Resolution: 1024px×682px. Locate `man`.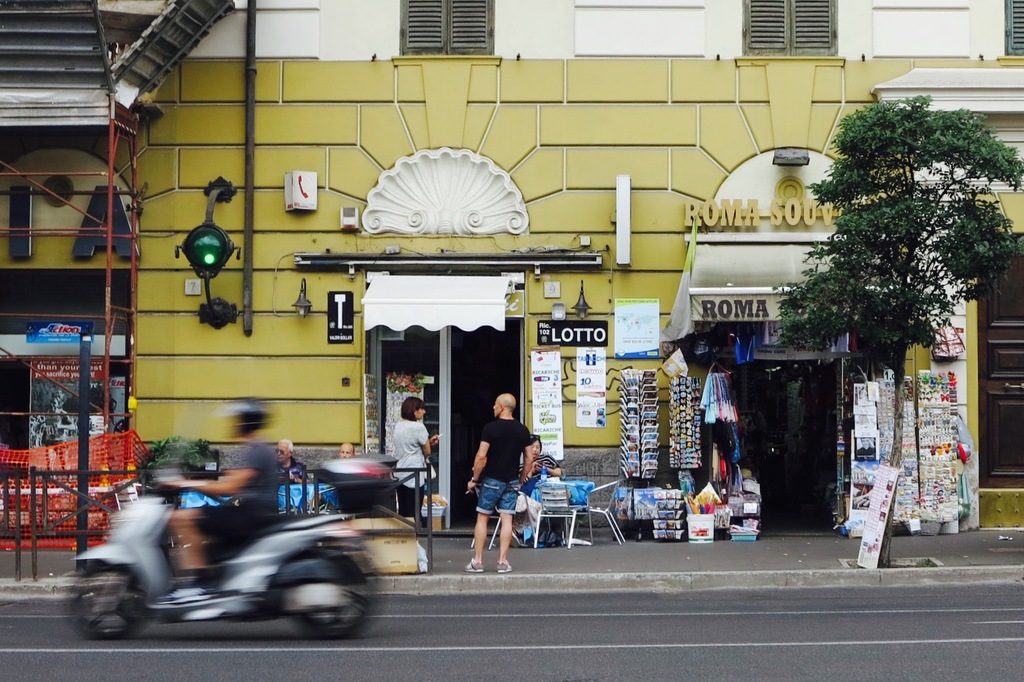
<region>337, 443, 356, 459</region>.
